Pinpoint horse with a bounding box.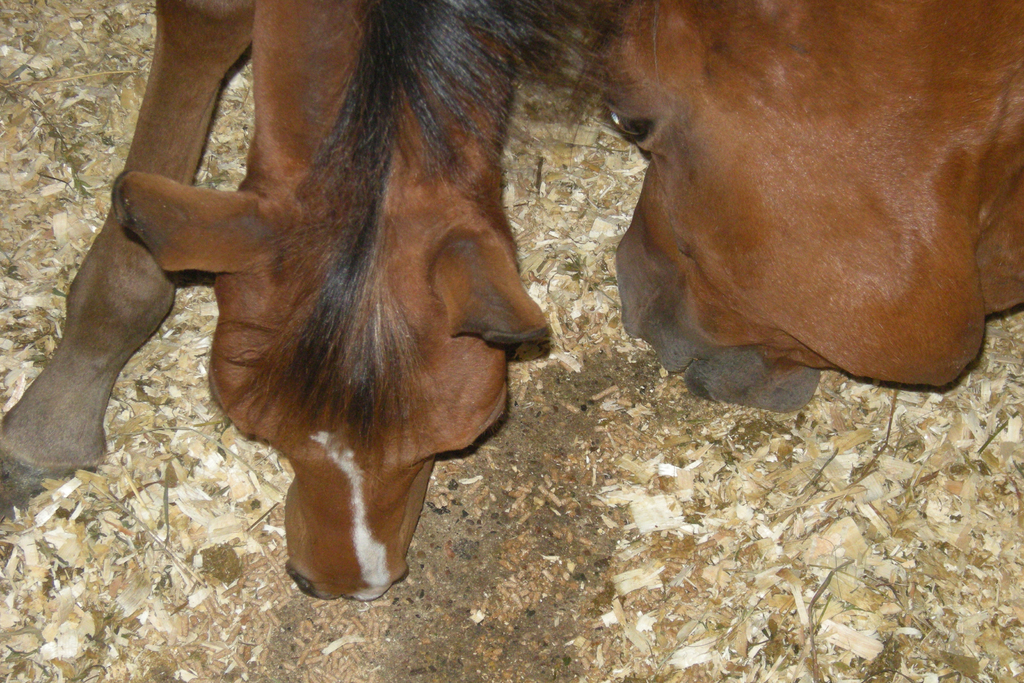
<box>0,2,644,602</box>.
